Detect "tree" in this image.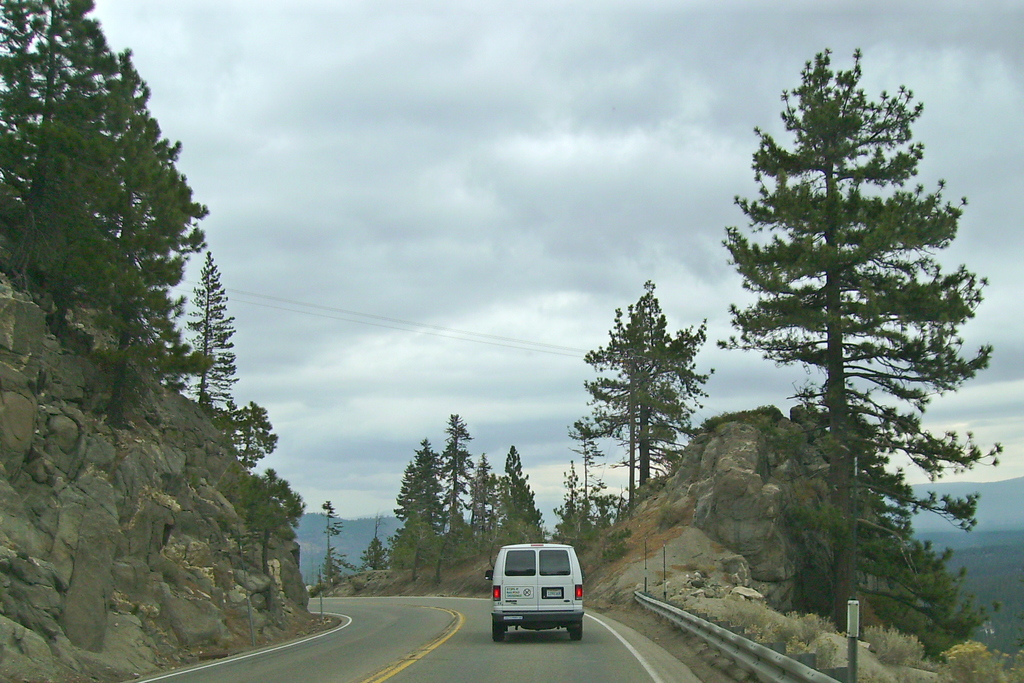
Detection: [712, 59, 989, 616].
